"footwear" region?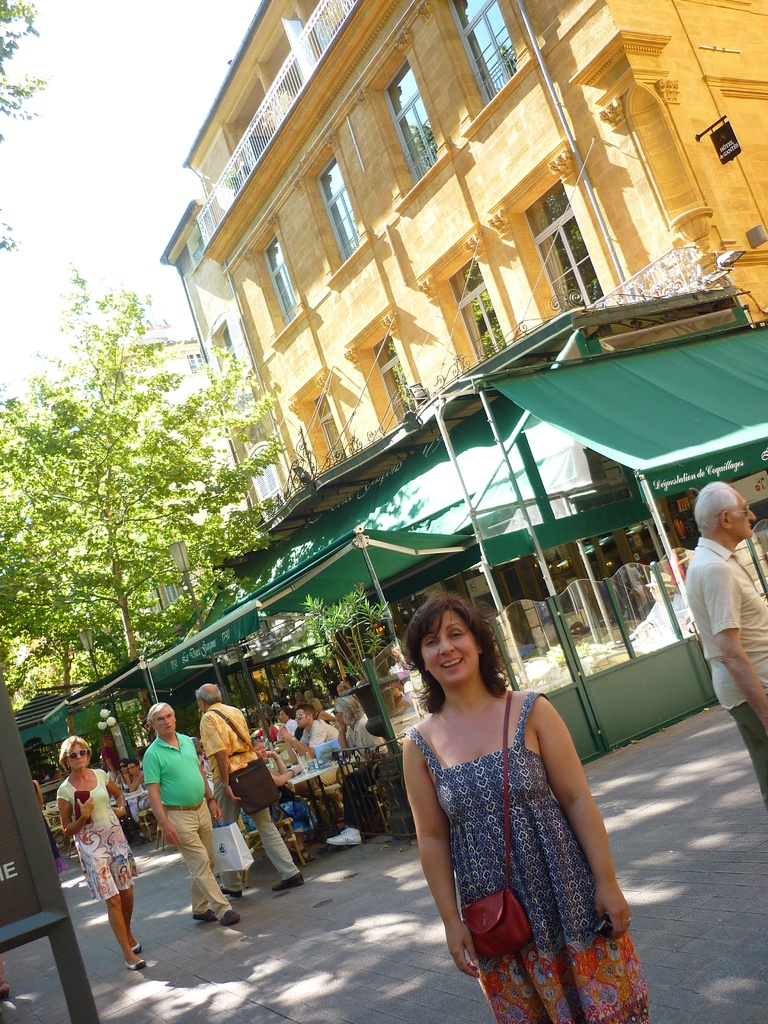
324:826:361:842
